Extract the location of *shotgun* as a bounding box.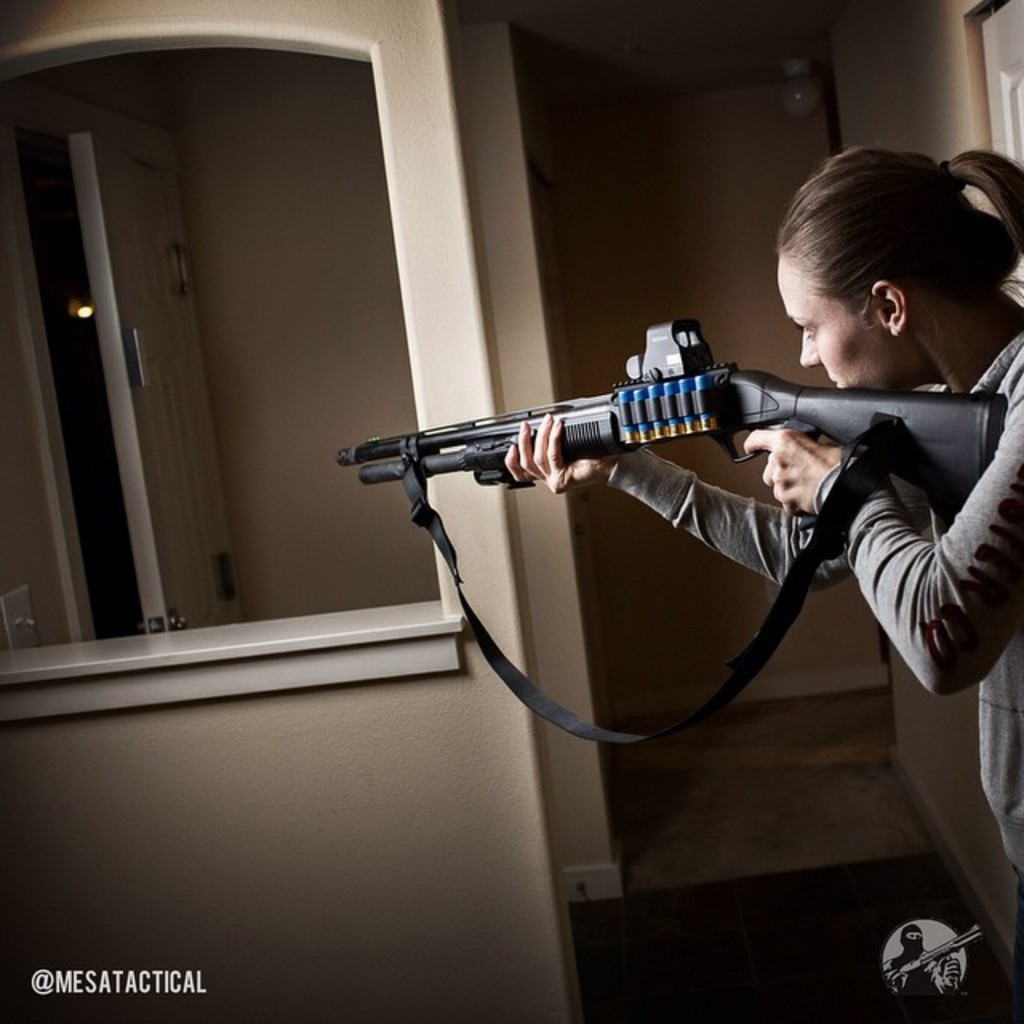
bbox(336, 323, 1016, 525).
